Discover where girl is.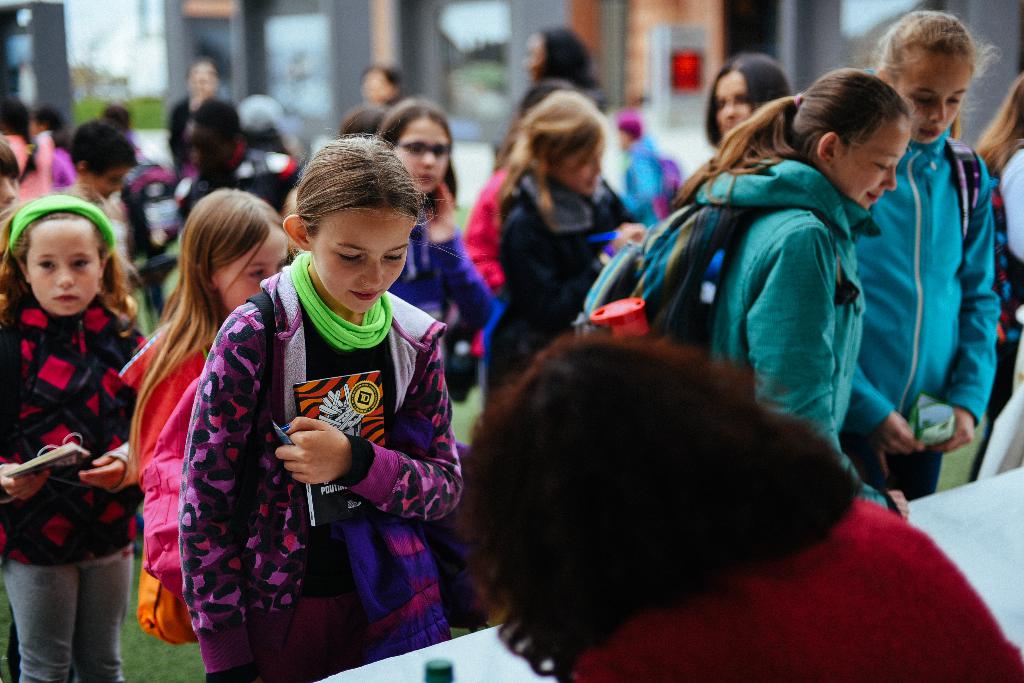
Discovered at {"left": 699, "top": 77, "right": 915, "bottom": 511}.
